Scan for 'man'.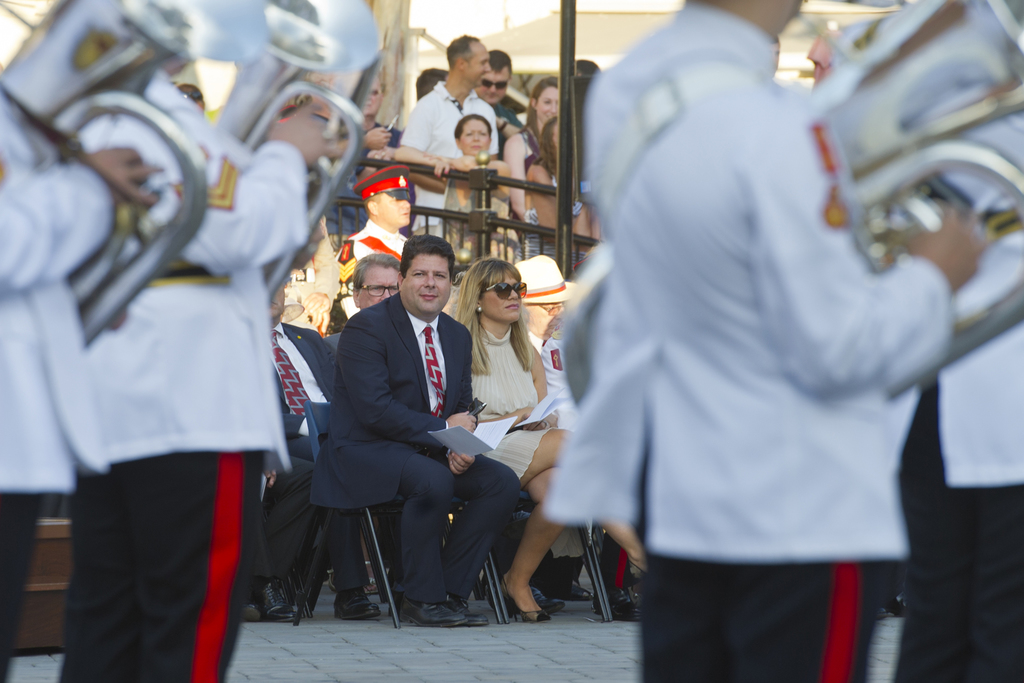
Scan result: rect(328, 70, 404, 233).
